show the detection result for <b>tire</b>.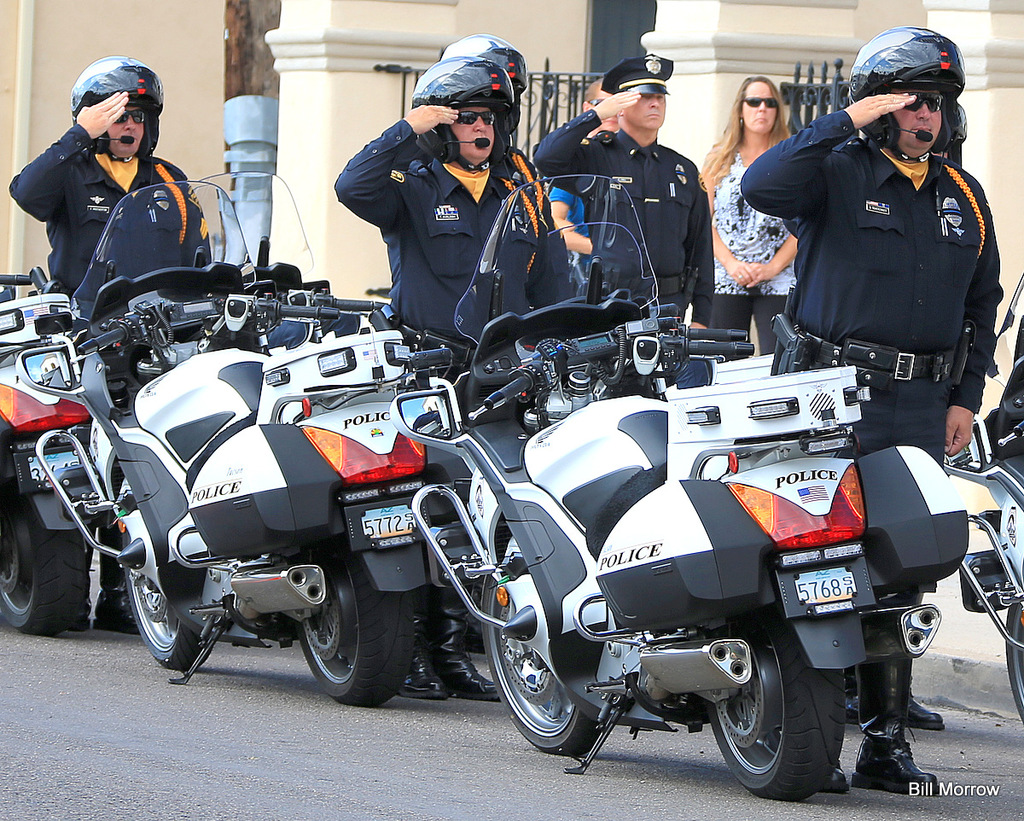
pyautogui.locateOnScreen(120, 531, 212, 668).
